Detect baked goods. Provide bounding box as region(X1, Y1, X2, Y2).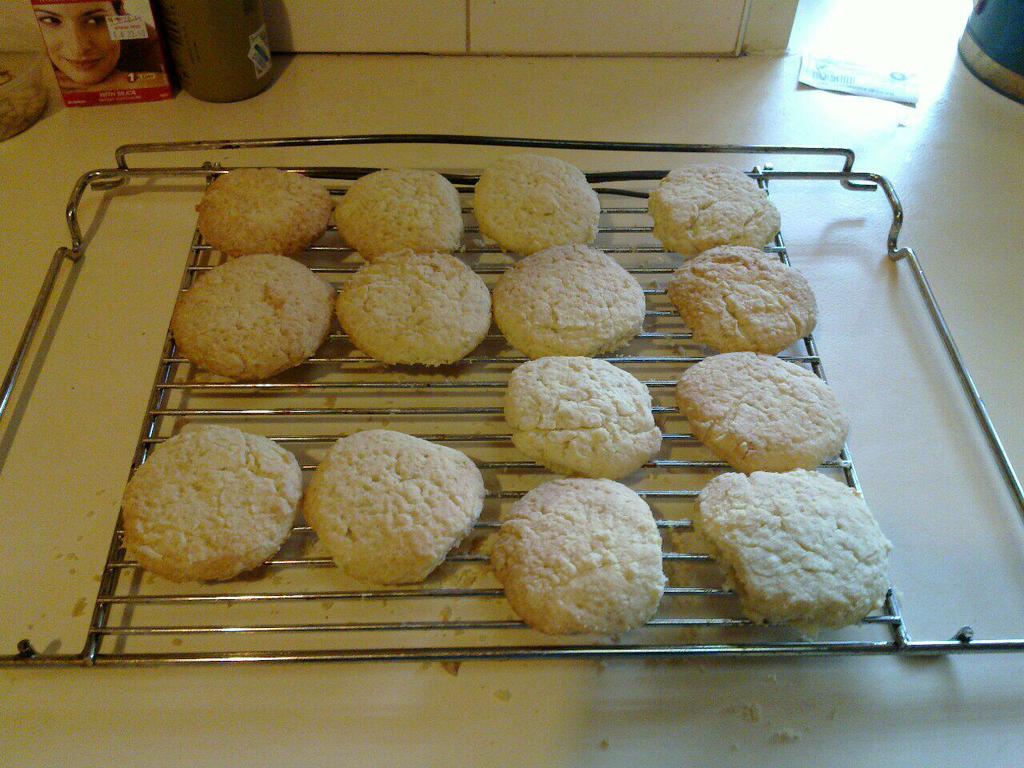
region(678, 350, 850, 468).
